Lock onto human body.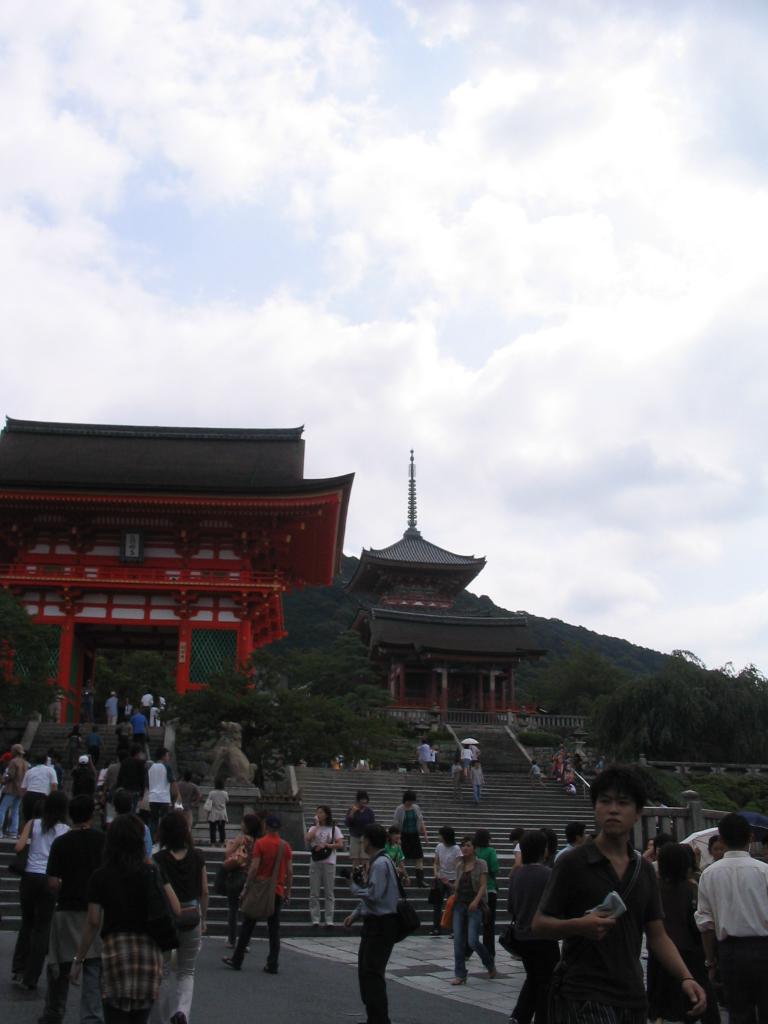
Locked: {"x1": 690, "y1": 808, "x2": 767, "y2": 1022}.
